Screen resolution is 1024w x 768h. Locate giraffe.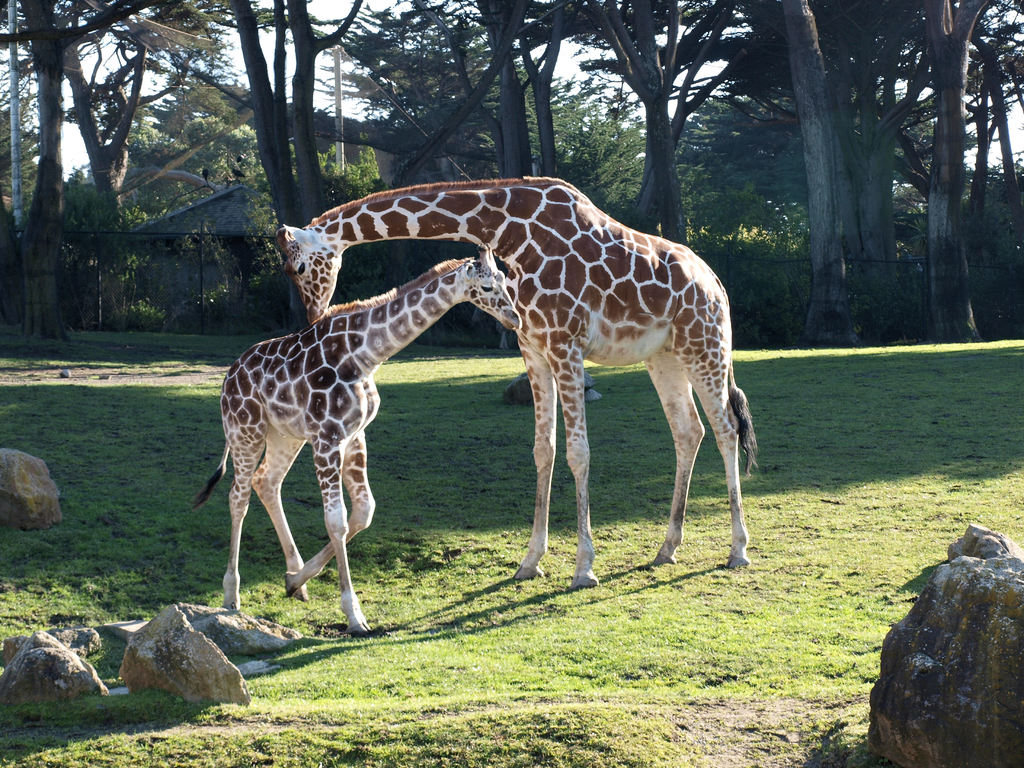
(271,177,763,594).
